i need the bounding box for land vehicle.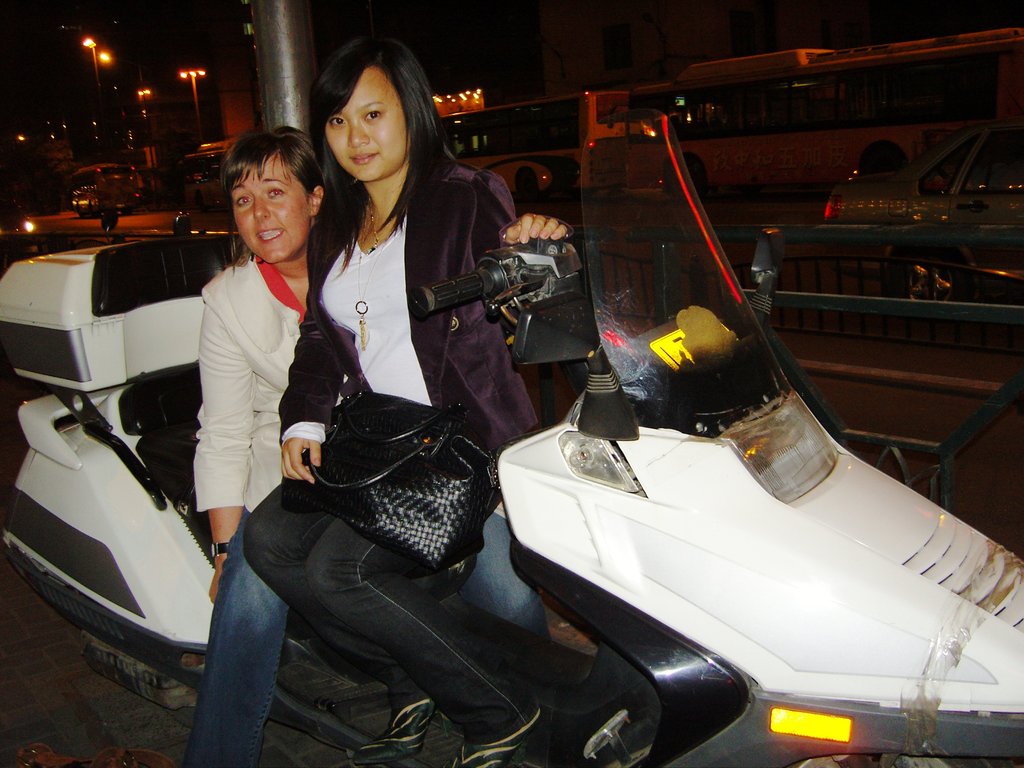
Here it is: 177,143,235,214.
